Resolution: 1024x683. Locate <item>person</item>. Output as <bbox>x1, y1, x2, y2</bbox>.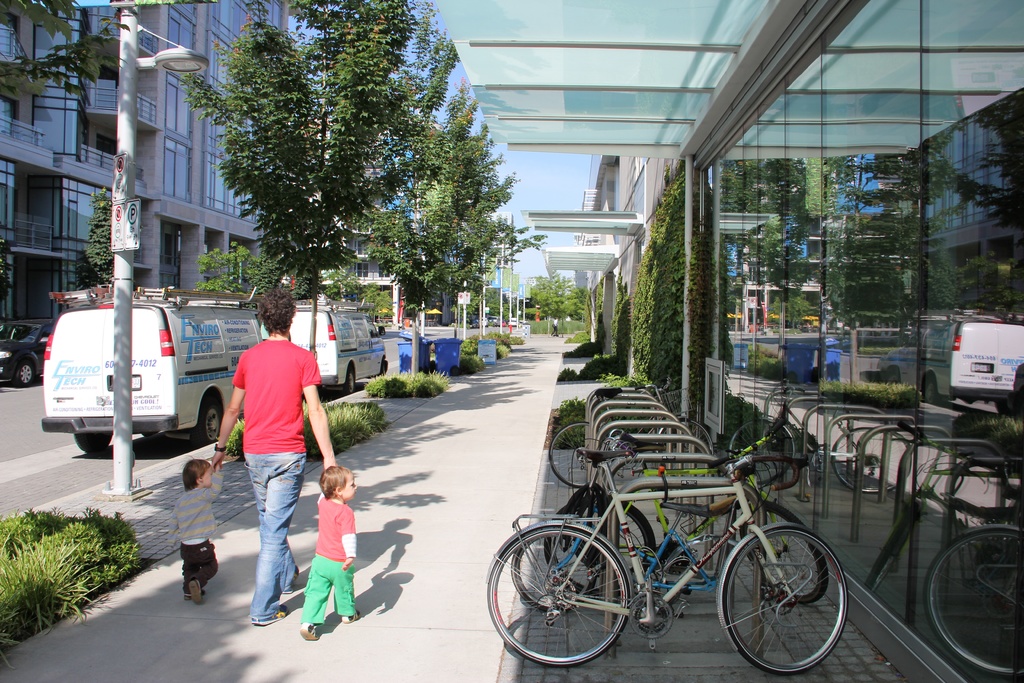
<bbox>207, 283, 338, 625</bbox>.
